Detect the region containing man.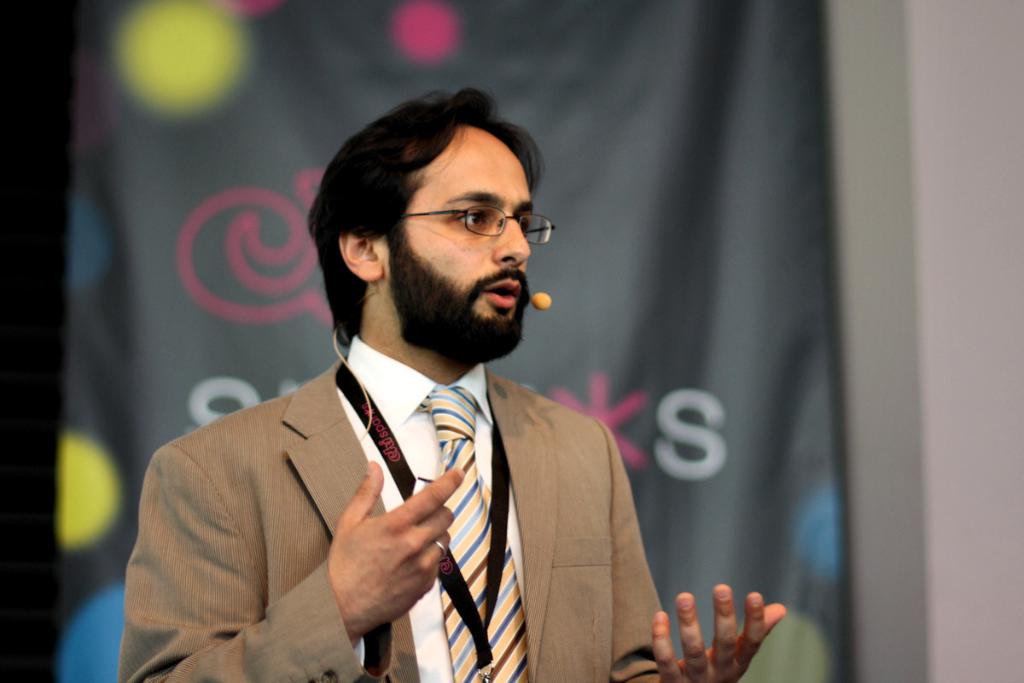
107:85:797:682.
